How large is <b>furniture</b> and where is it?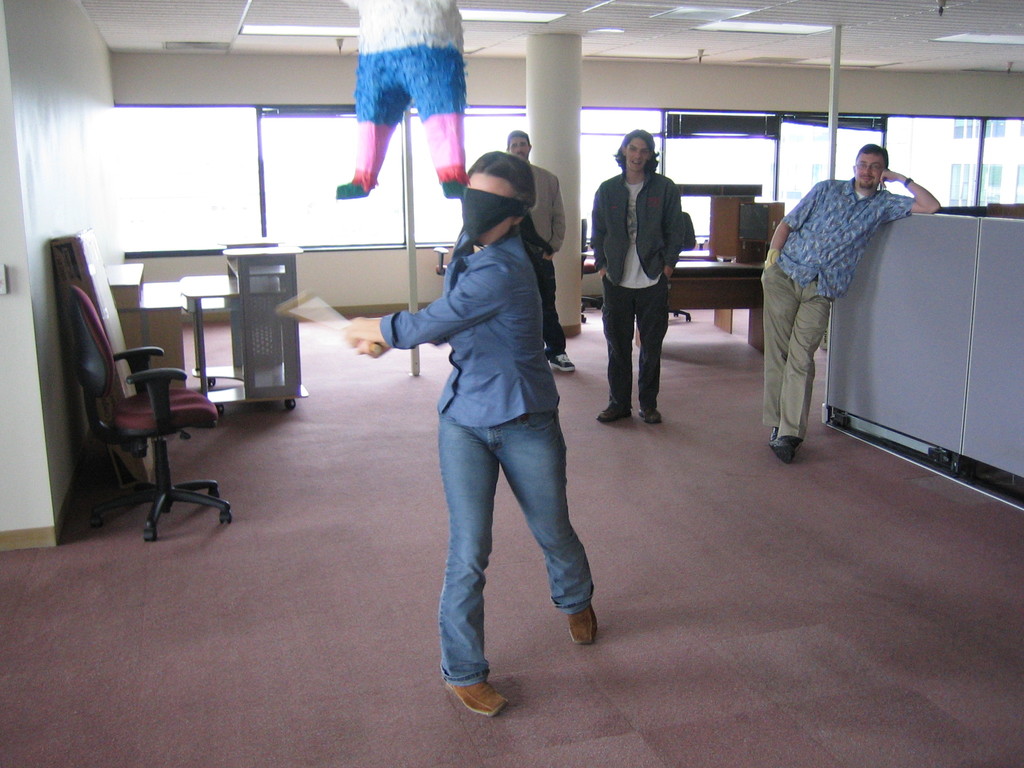
Bounding box: l=58, t=280, r=233, b=544.
